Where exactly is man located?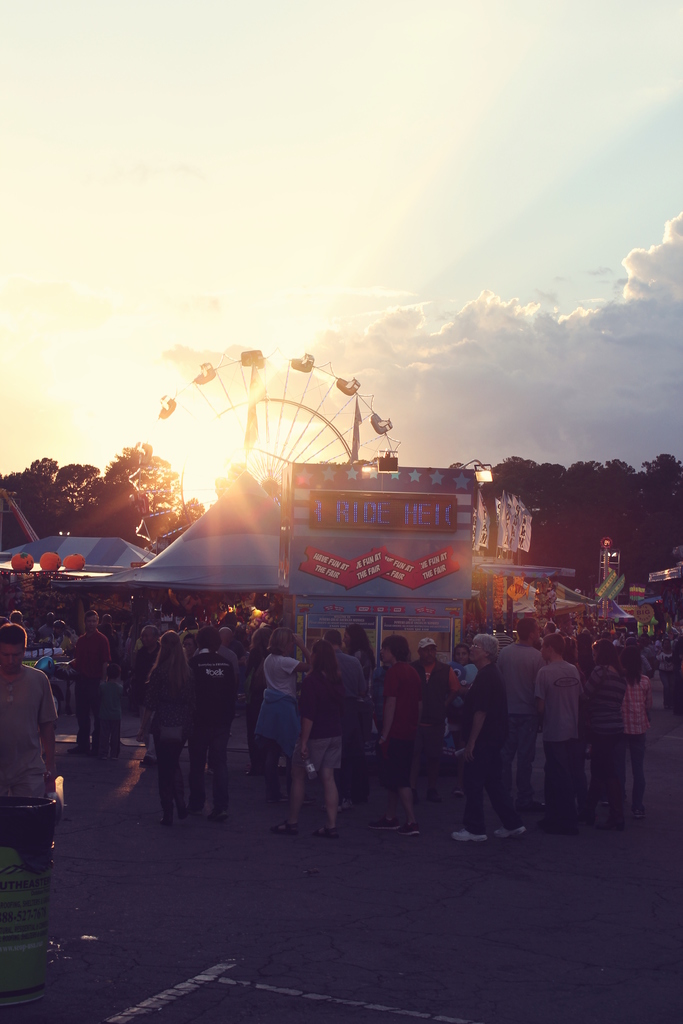
Its bounding box is x1=66, y1=610, x2=113, y2=758.
